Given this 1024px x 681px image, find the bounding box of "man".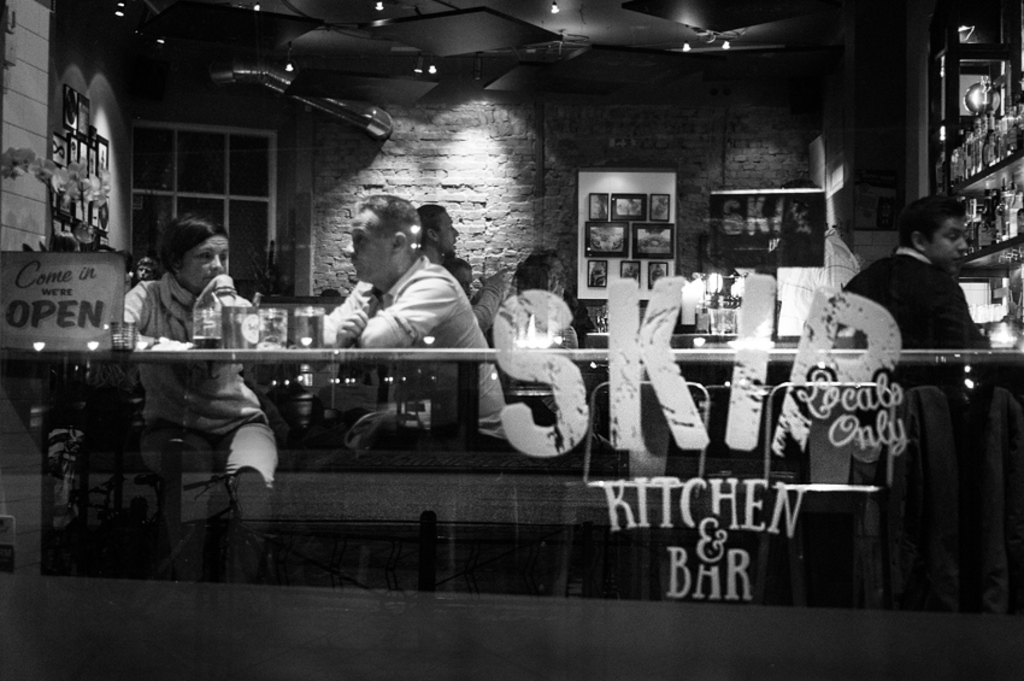
[426, 206, 526, 330].
